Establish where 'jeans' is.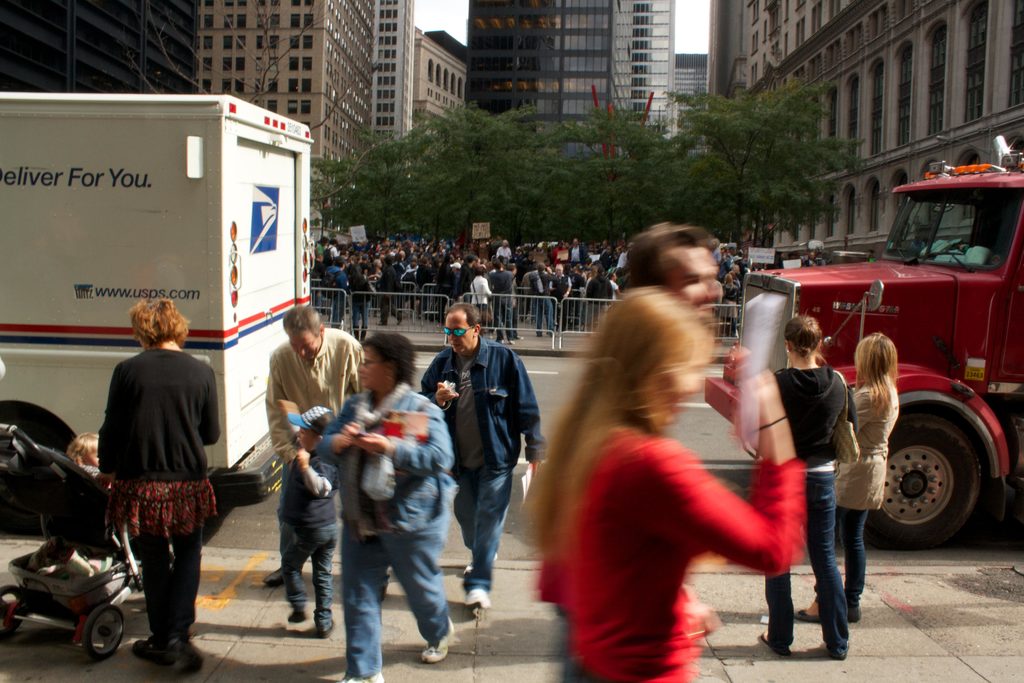
Established at bbox=(330, 298, 345, 324).
